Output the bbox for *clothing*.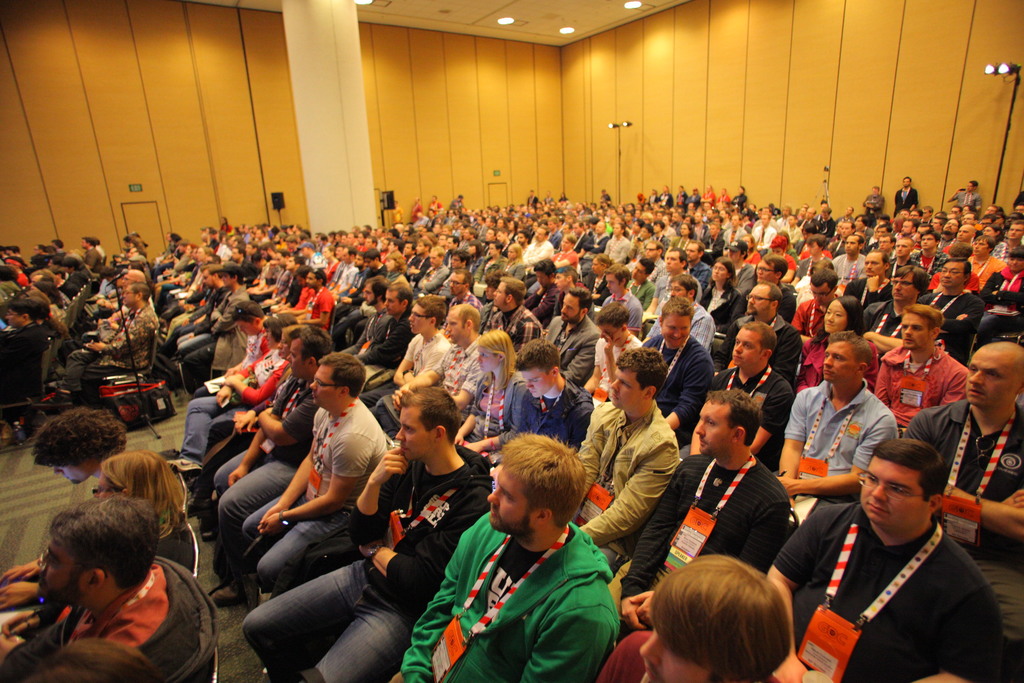
box(502, 255, 529, 284).
